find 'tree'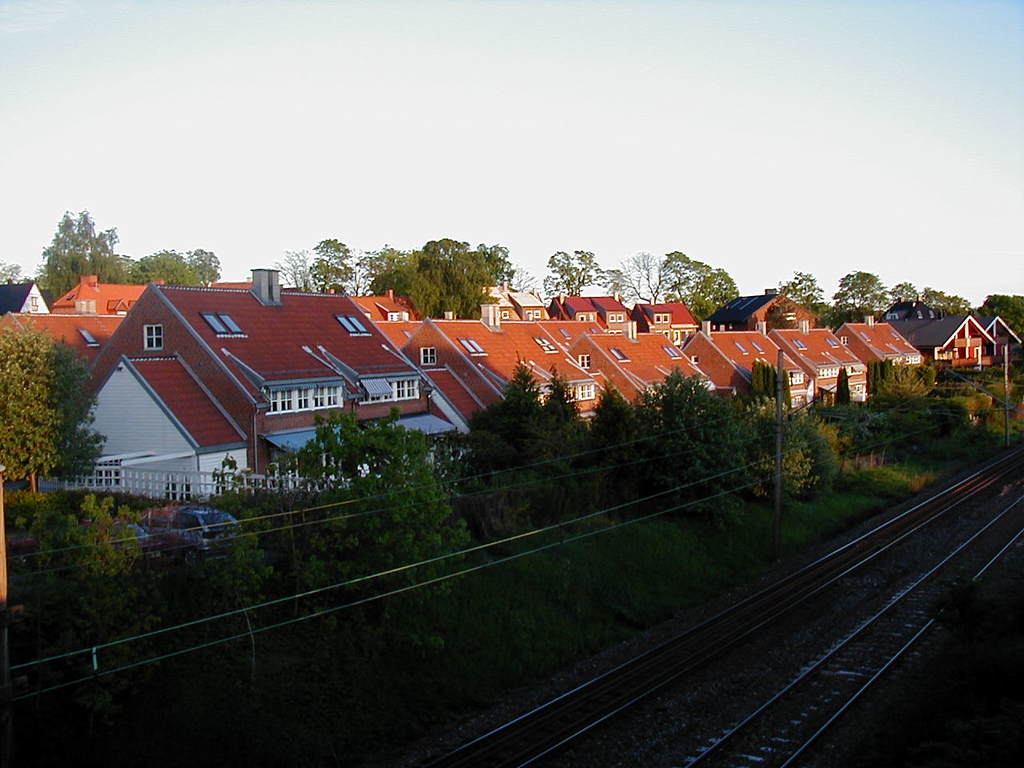
x1=880 y1=357 x2=892 y2=386
